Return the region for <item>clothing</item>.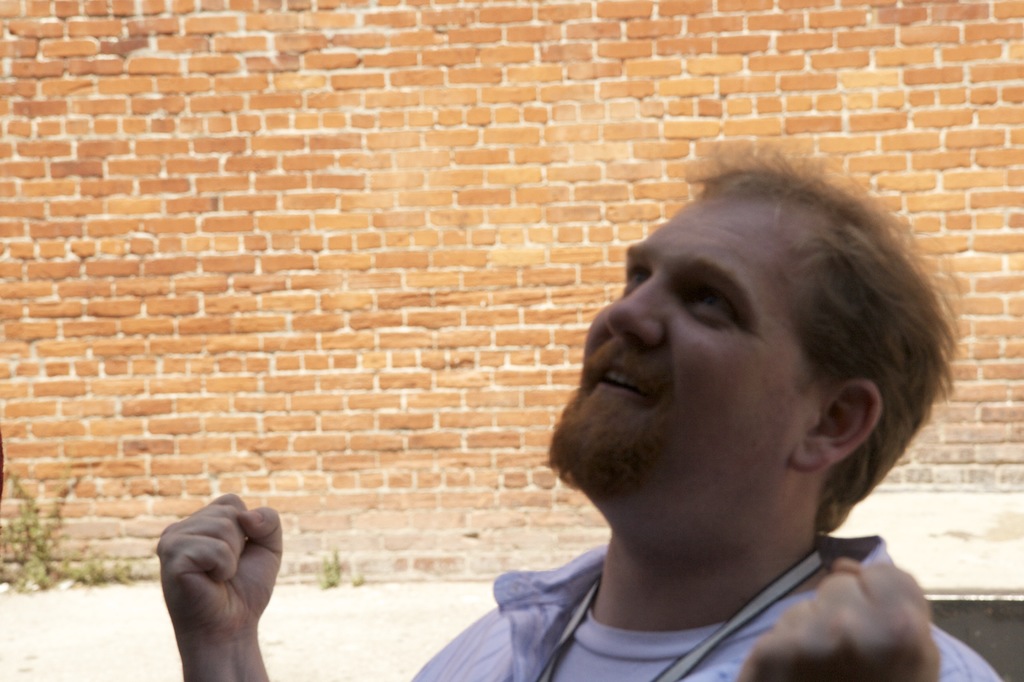
x1=409 y1=533 x2=998 y2=681.
